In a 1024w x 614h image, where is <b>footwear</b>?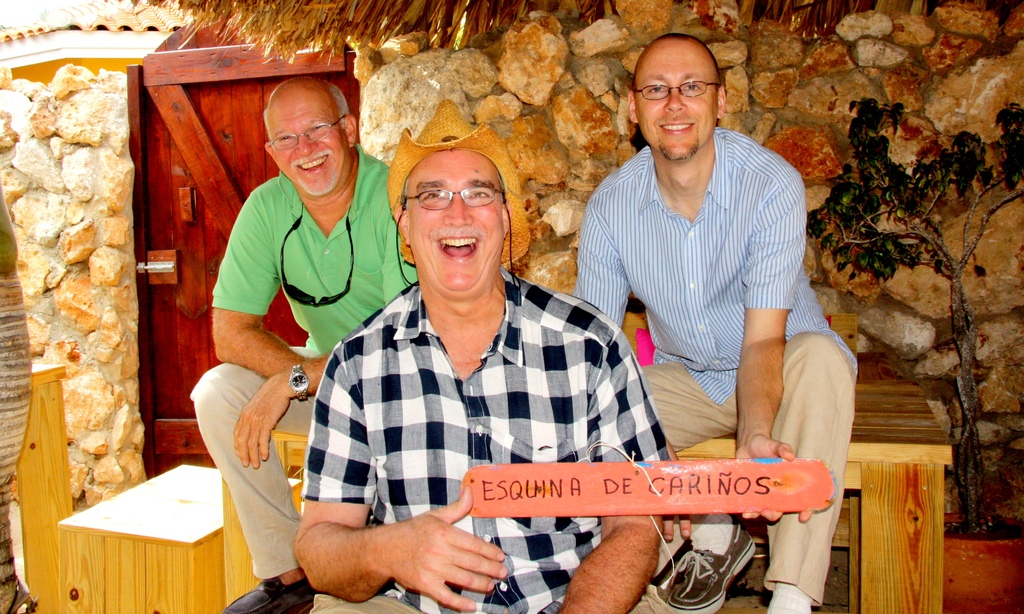
pyautogui.locateOnScreen(216, 569, 317, 613).
